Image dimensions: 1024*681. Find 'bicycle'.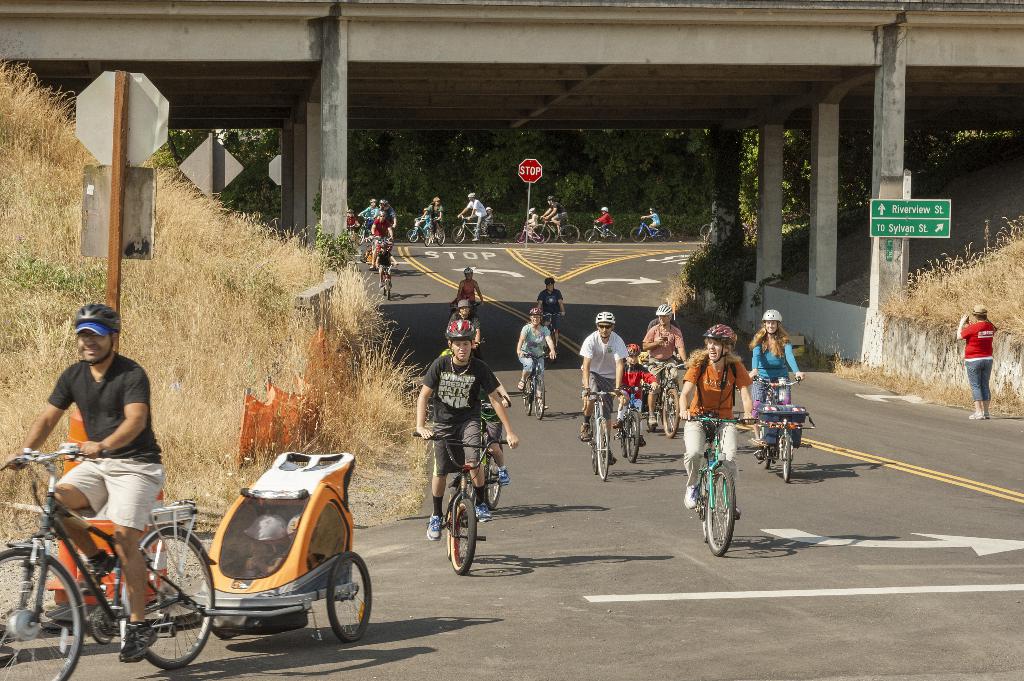
<region>618, 381, 651, 464</region>.
